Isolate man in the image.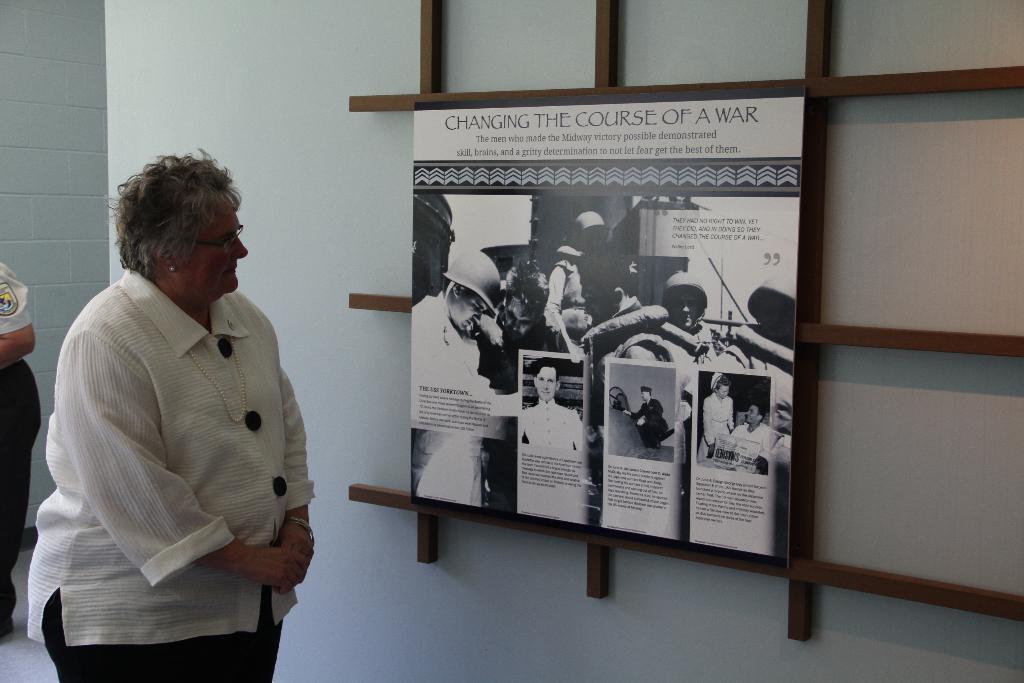
Isolated region: locate(412, 249, 502, 509).
